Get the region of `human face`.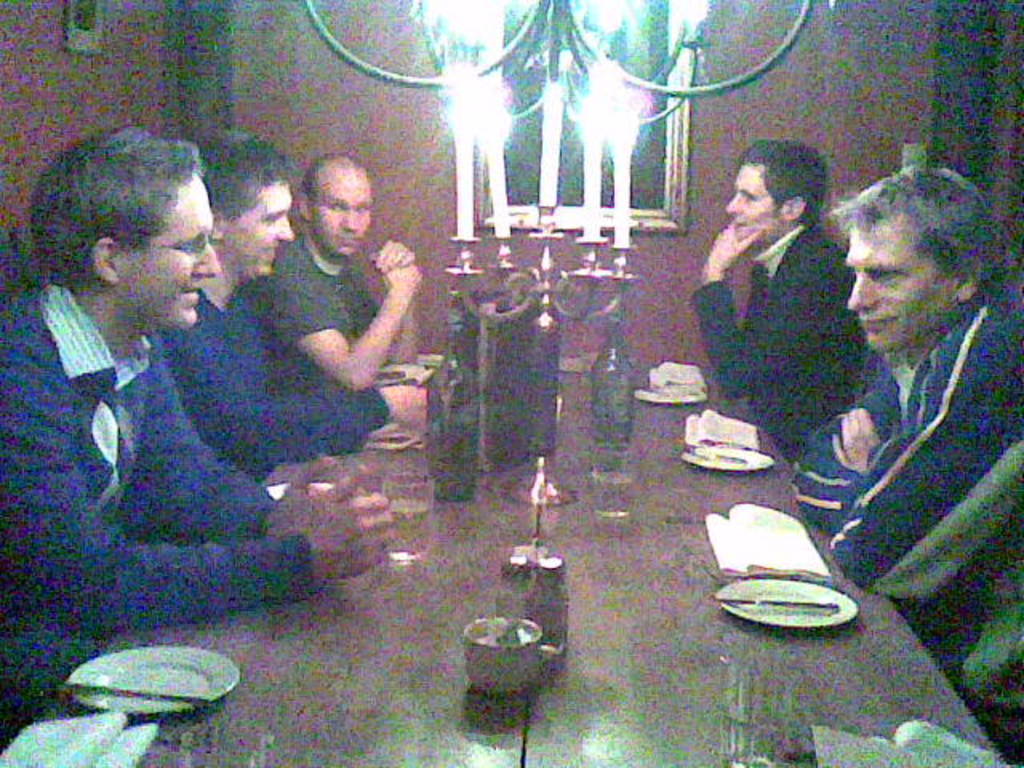
crop(226, 181, 296, 275).
